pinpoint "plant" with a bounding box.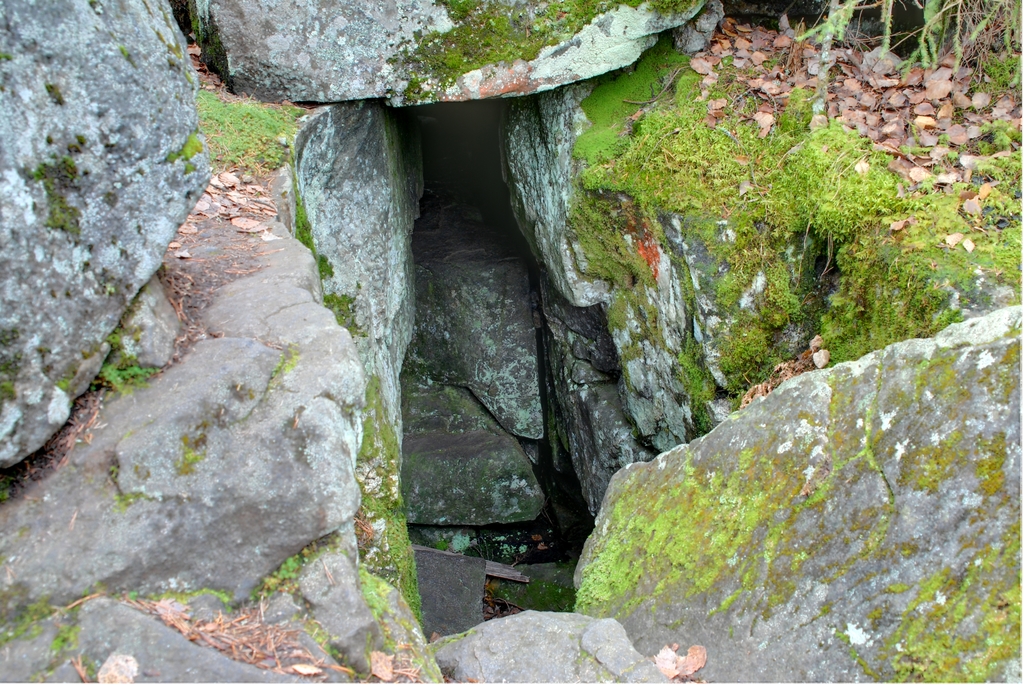
l=56, t=295, r=159, b=404.
